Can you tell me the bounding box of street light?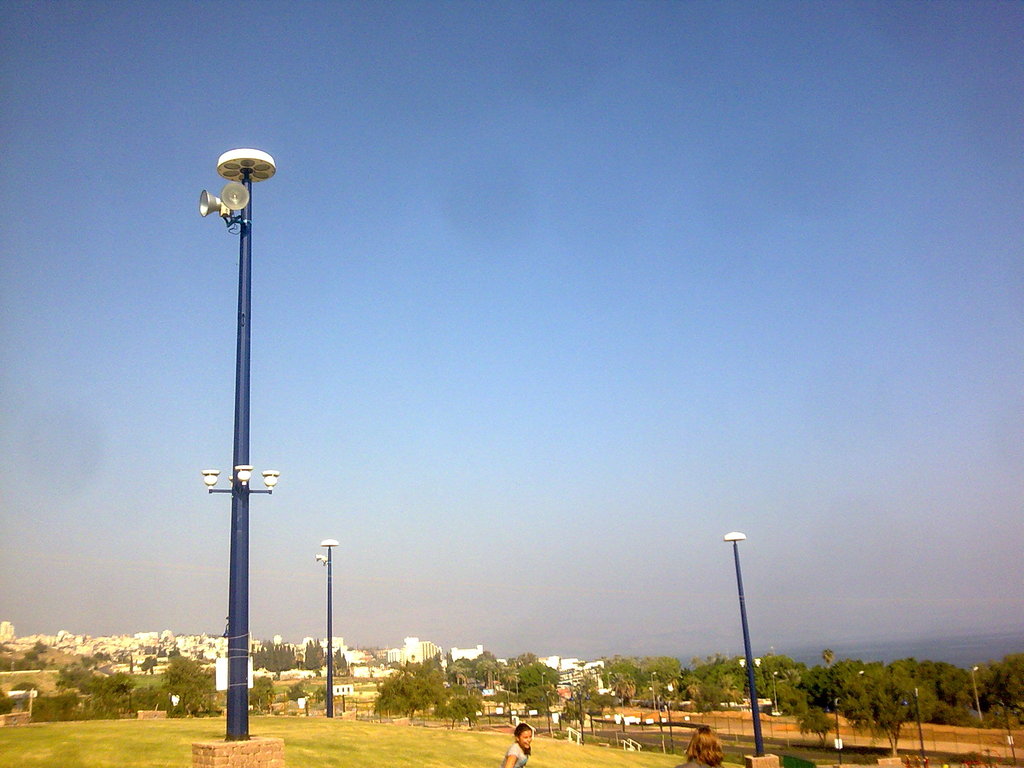
Rect(512, 669, 520, 696).
